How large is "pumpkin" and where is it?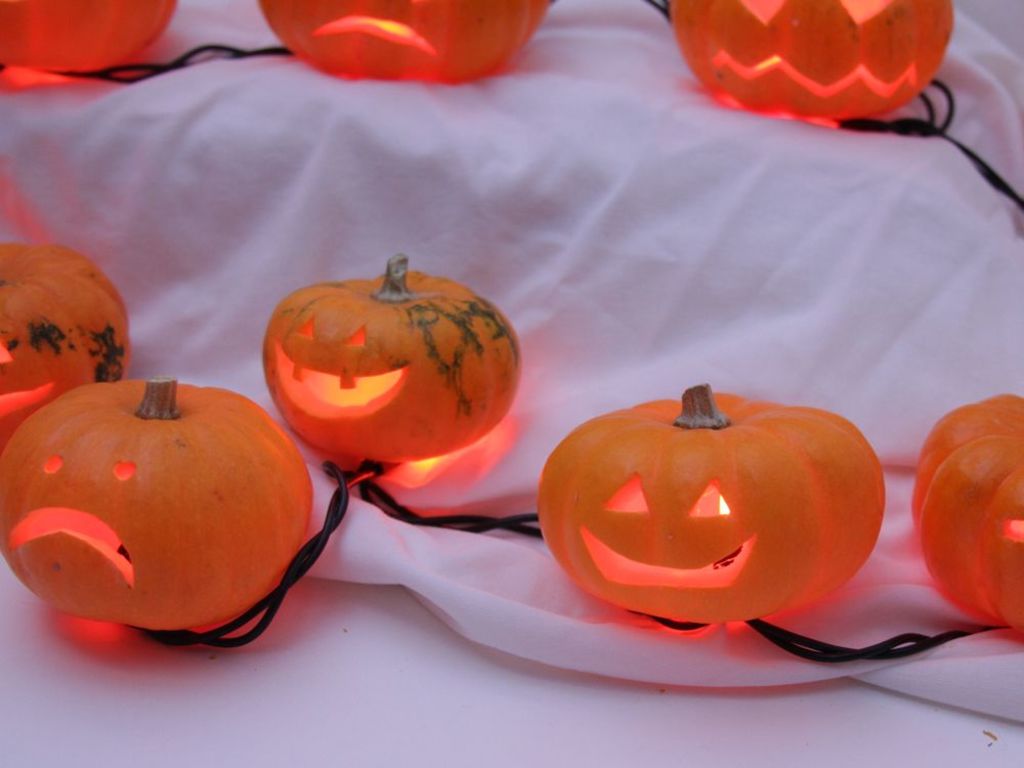
Bounding box: select_region(0, 373, 321, 629).
